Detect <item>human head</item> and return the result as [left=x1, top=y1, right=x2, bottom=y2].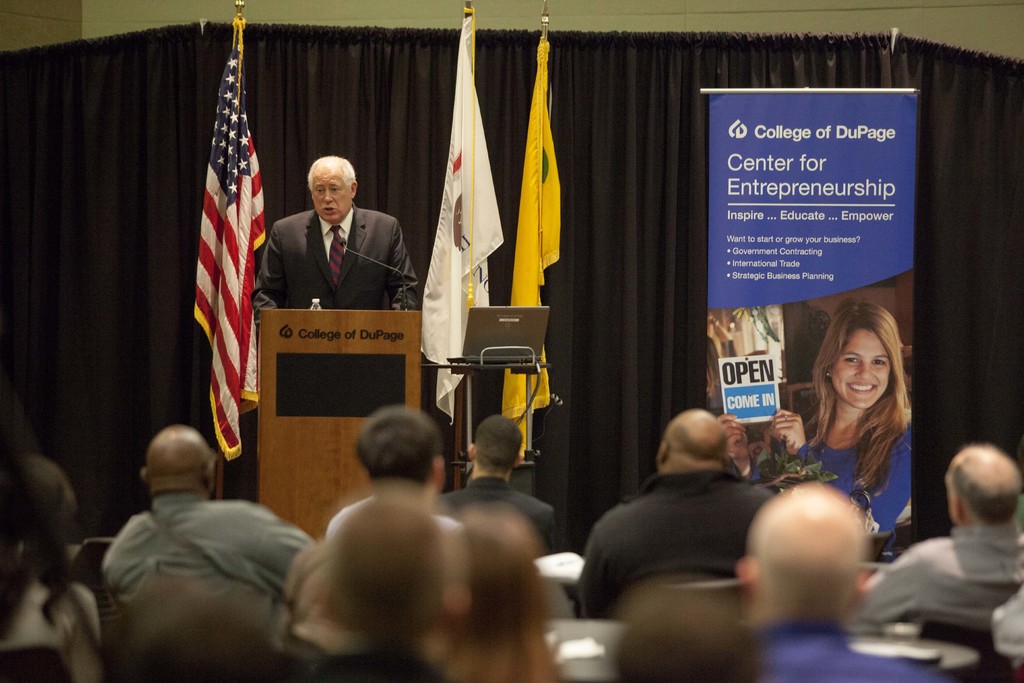
[left=612, top=588, right=762, bottom=677].
